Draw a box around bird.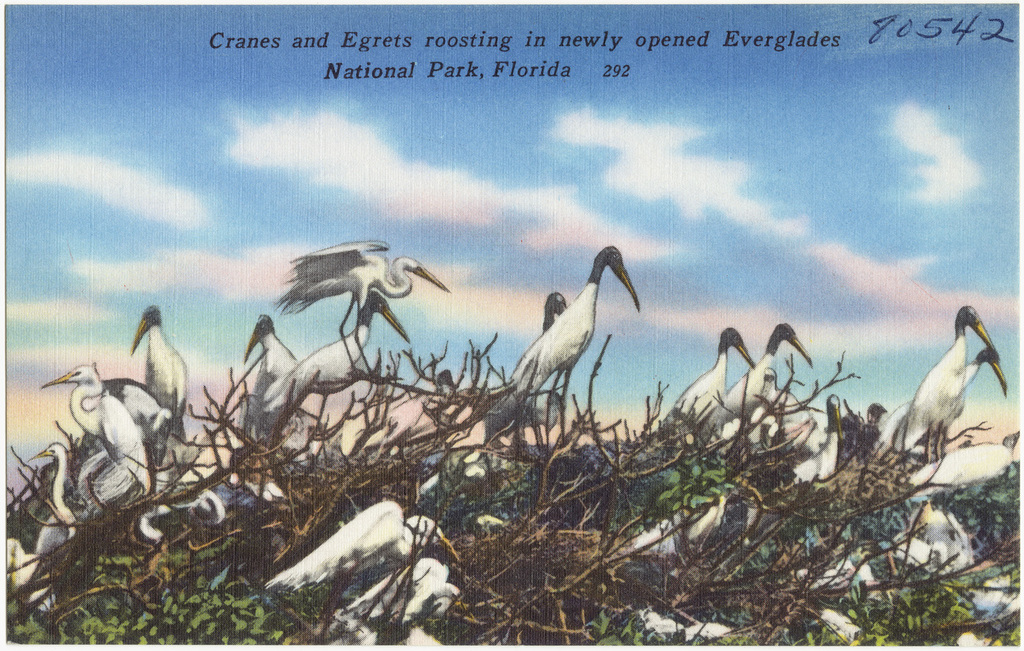
bbox=(38, 356, 179, 493).
